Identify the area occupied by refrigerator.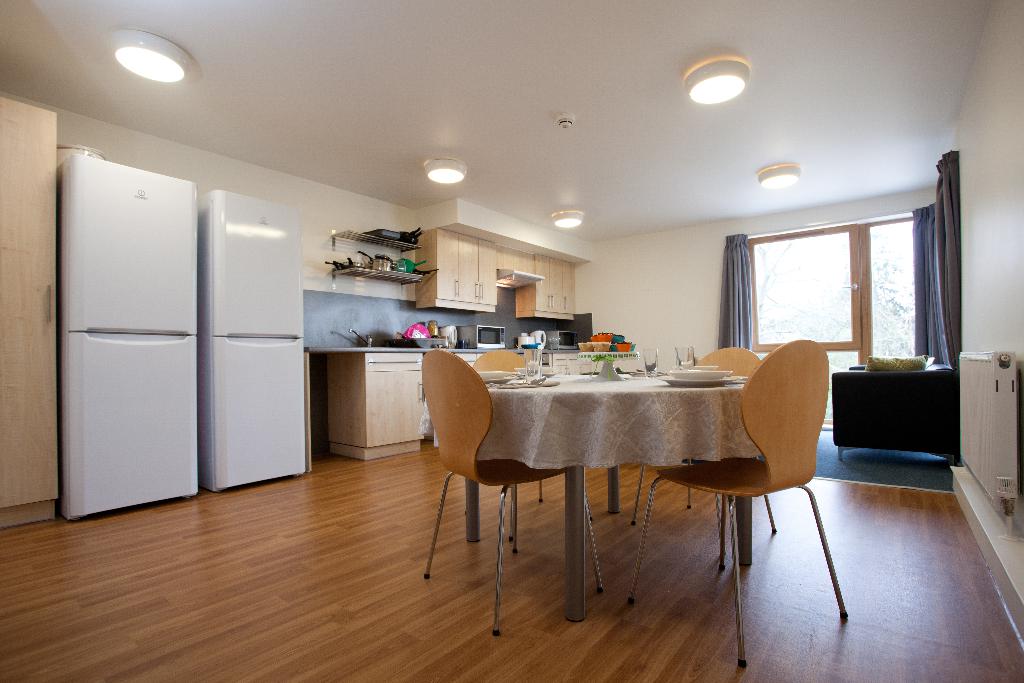
Area: left=200, top=190, right=307, bottom=491.
